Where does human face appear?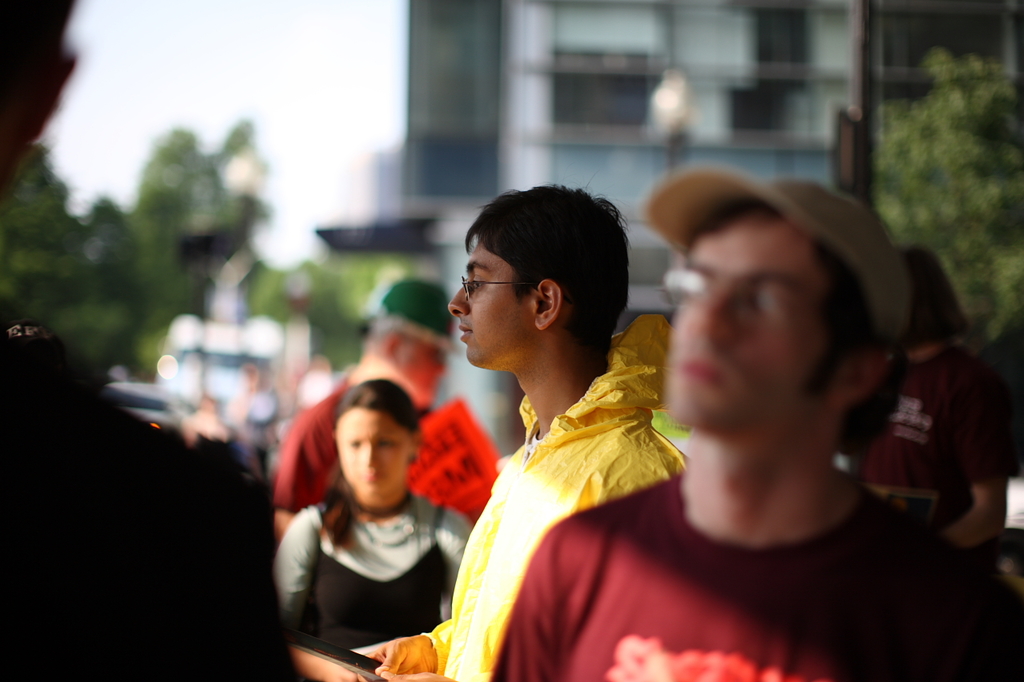
Appears at {"left": 452, "top": 243, "right": 534, "bottom": 367}.
